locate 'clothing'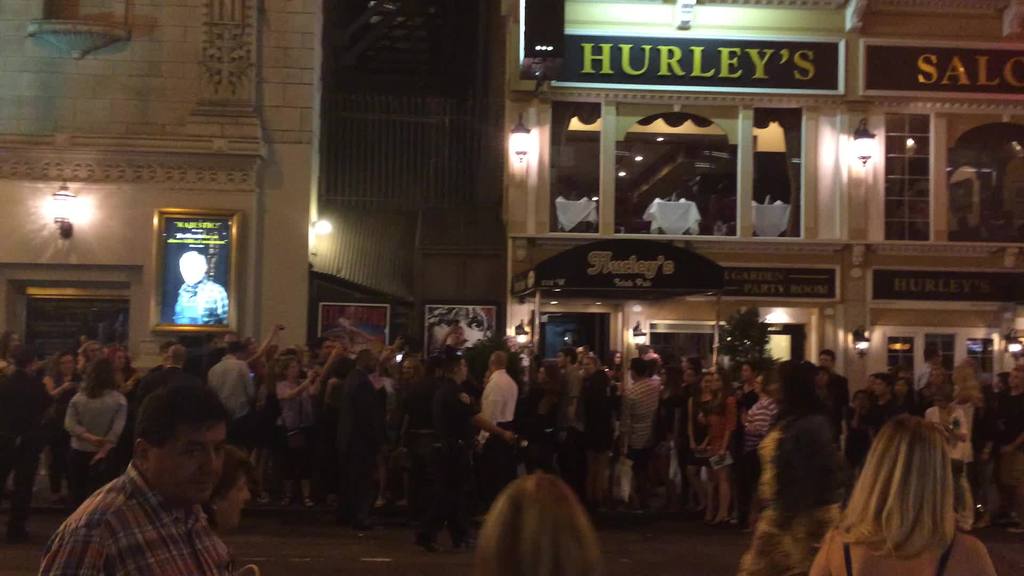
[left=577, top=371, right=610, bottom=478]
